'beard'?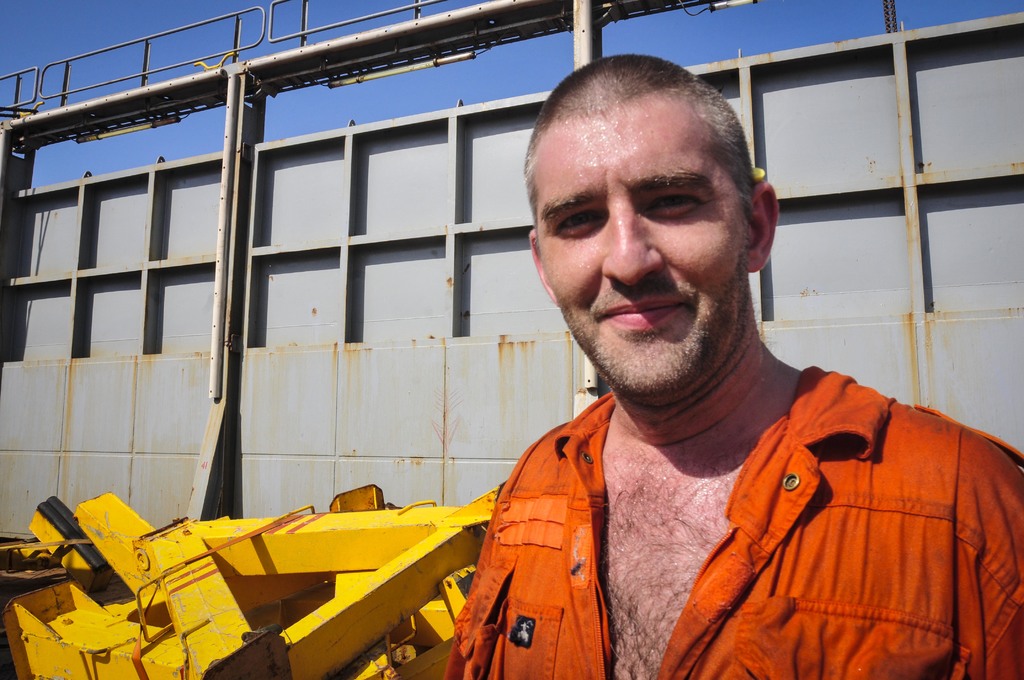
<box>559,252,753,409</box>
